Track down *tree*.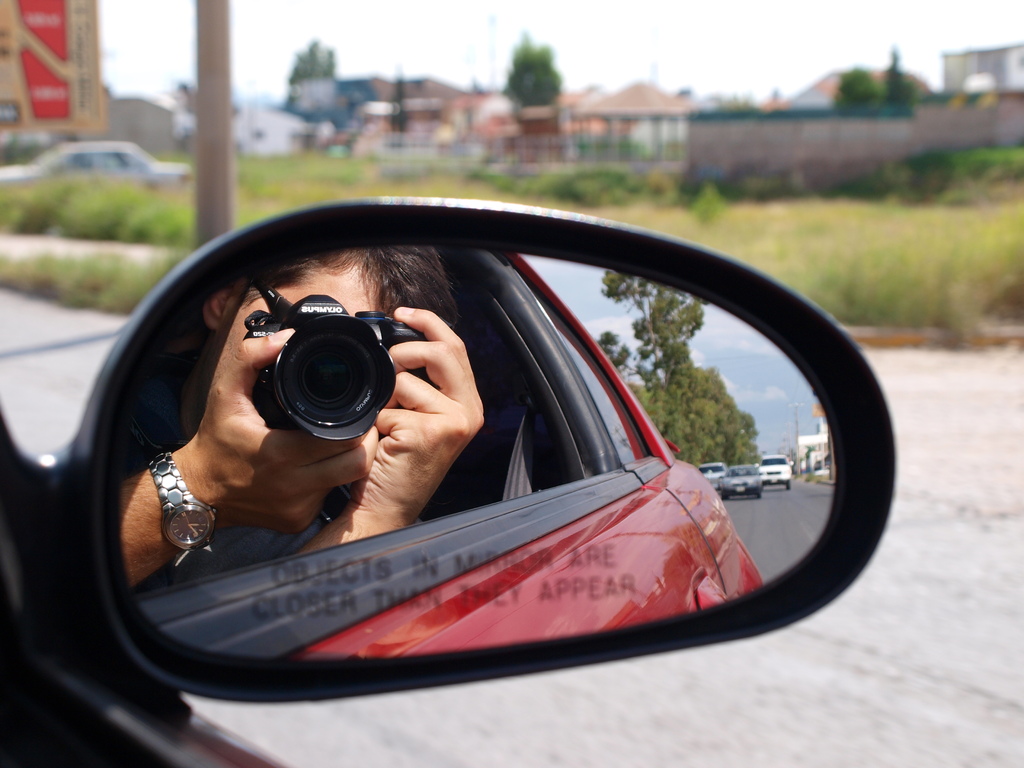
Tracked to detection(285, 35, 340, 78).
